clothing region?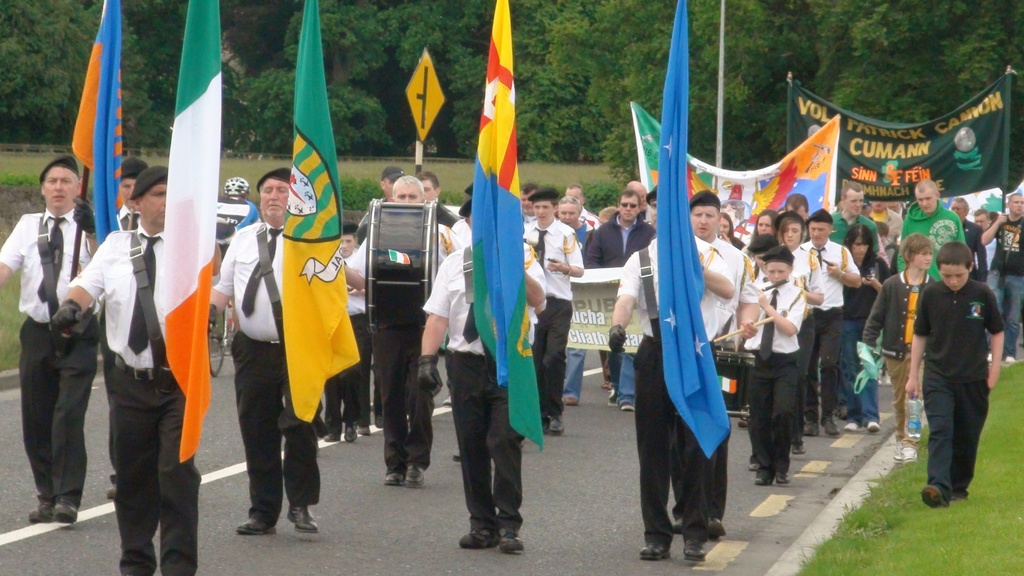
{"x1": 0, "y1": 205, "x2": 109, "y2": 511}
